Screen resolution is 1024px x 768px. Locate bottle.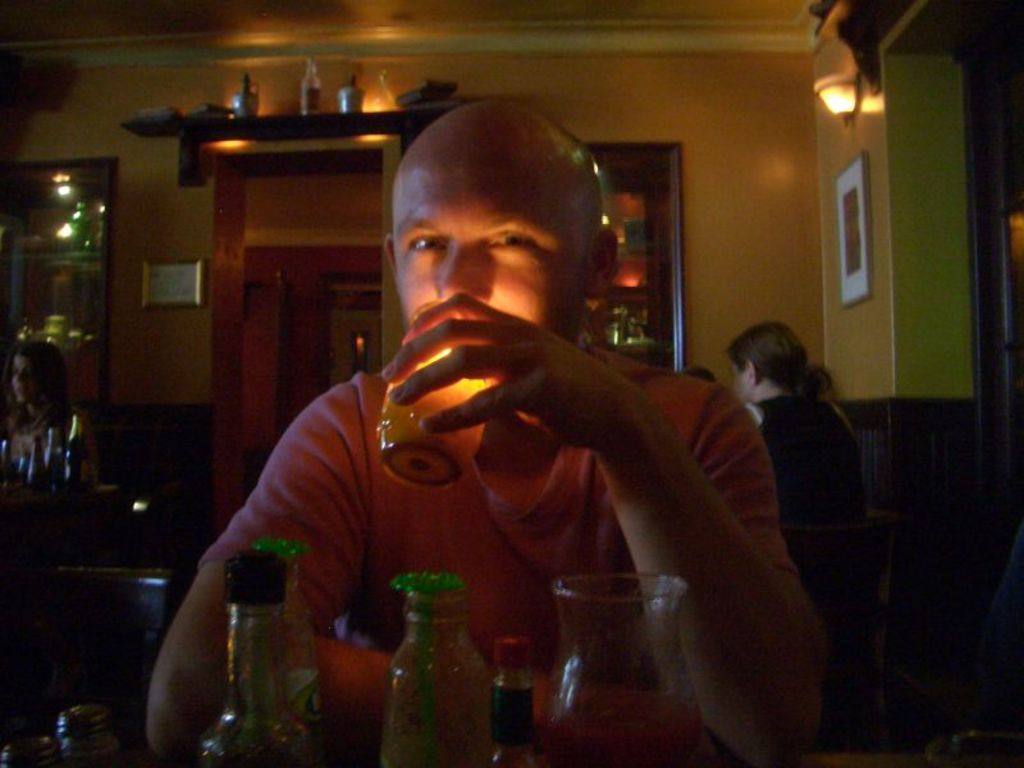
[x1=56, y1=410, x2=97, y2=492].
